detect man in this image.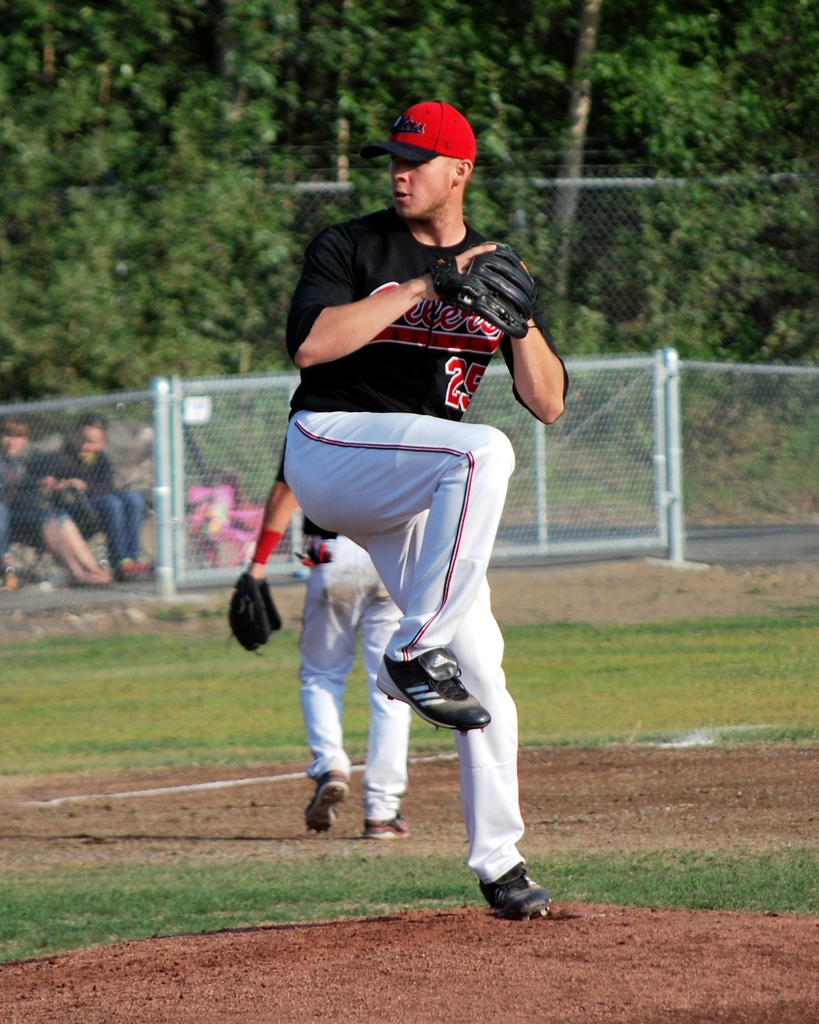
Detection: 42 404 146 574.
